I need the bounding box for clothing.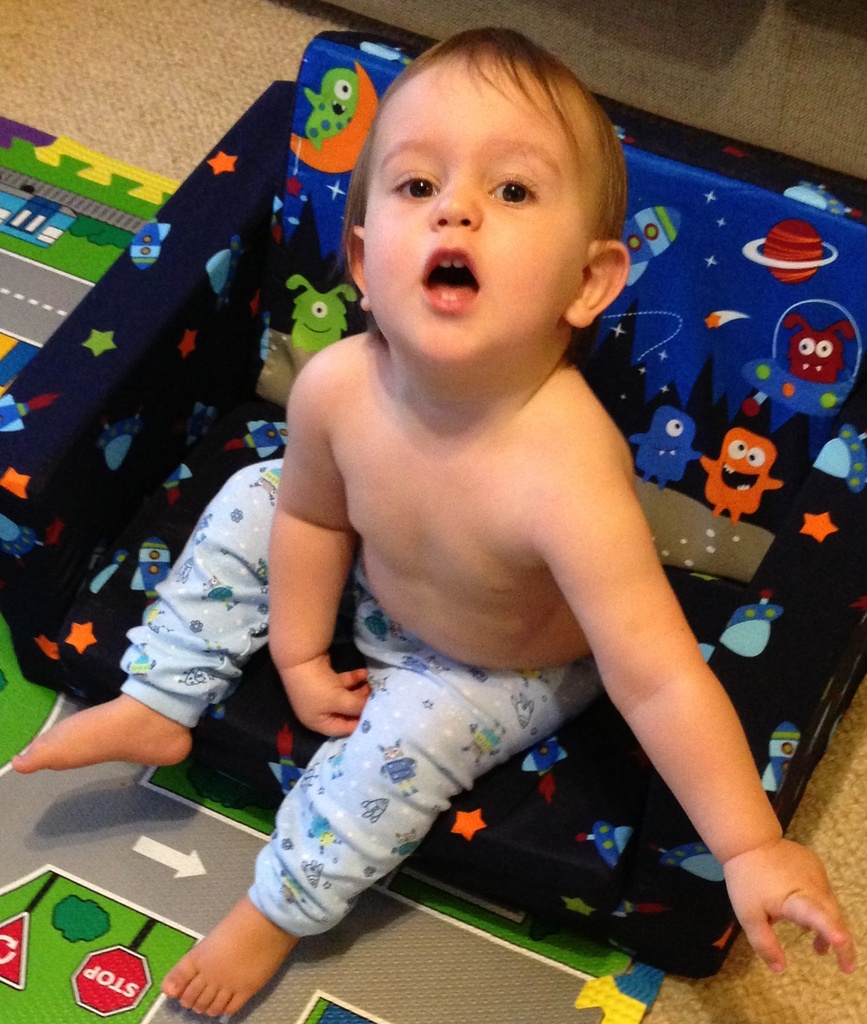
Here it is: 177:531:651:960.
